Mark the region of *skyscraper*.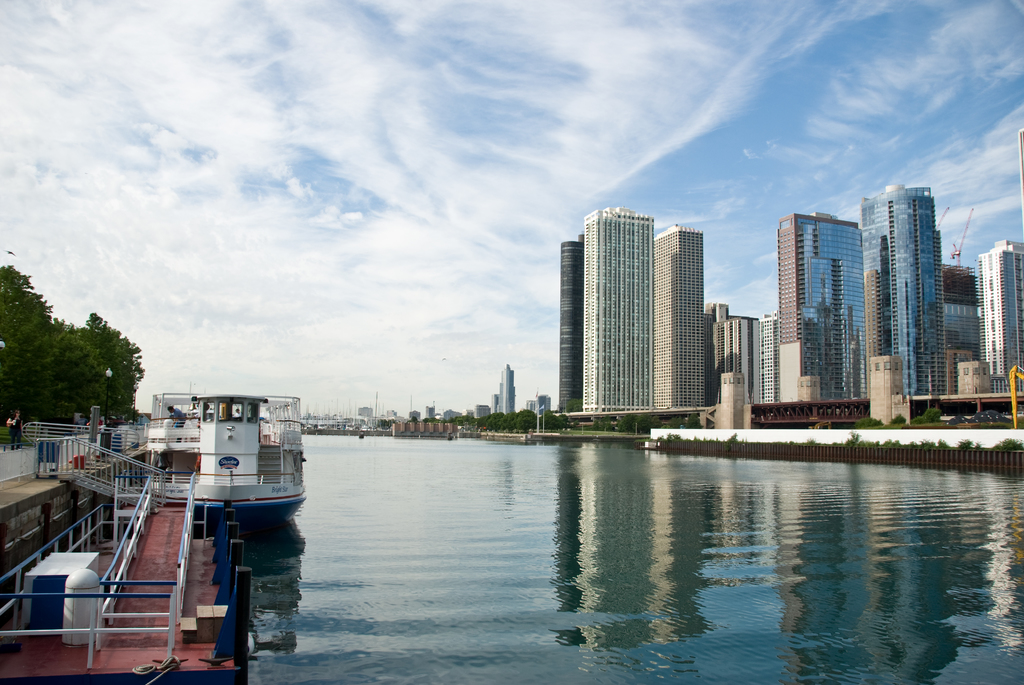
Region: 496:364:518:413.
